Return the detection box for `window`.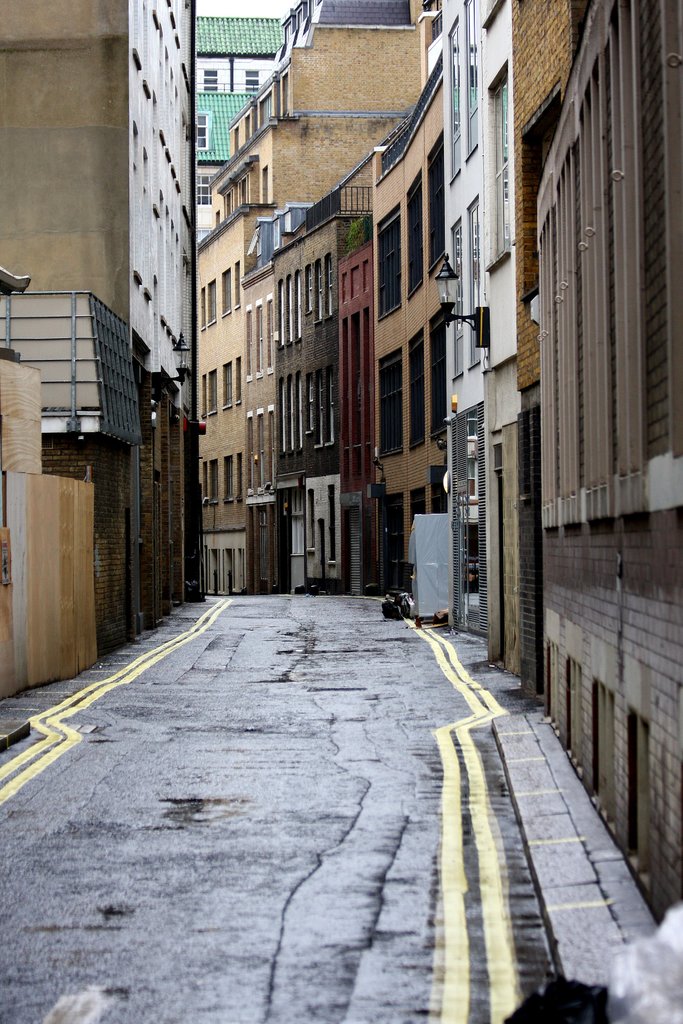
406, 177, 420, 294.
